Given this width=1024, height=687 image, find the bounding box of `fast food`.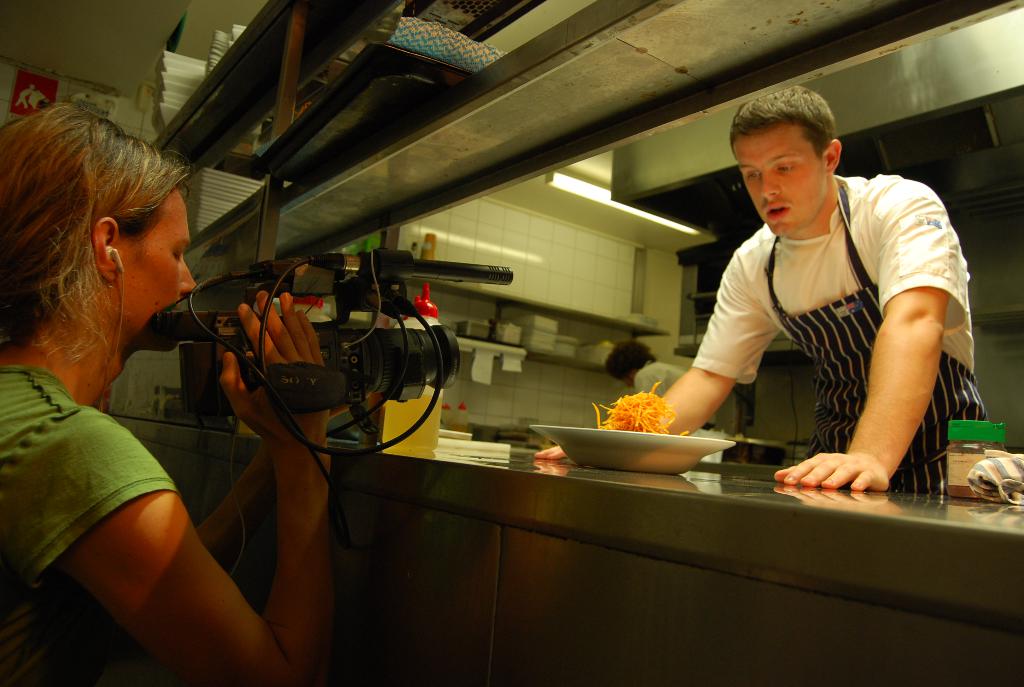
<region>593, 380, 684, 433</region>.
